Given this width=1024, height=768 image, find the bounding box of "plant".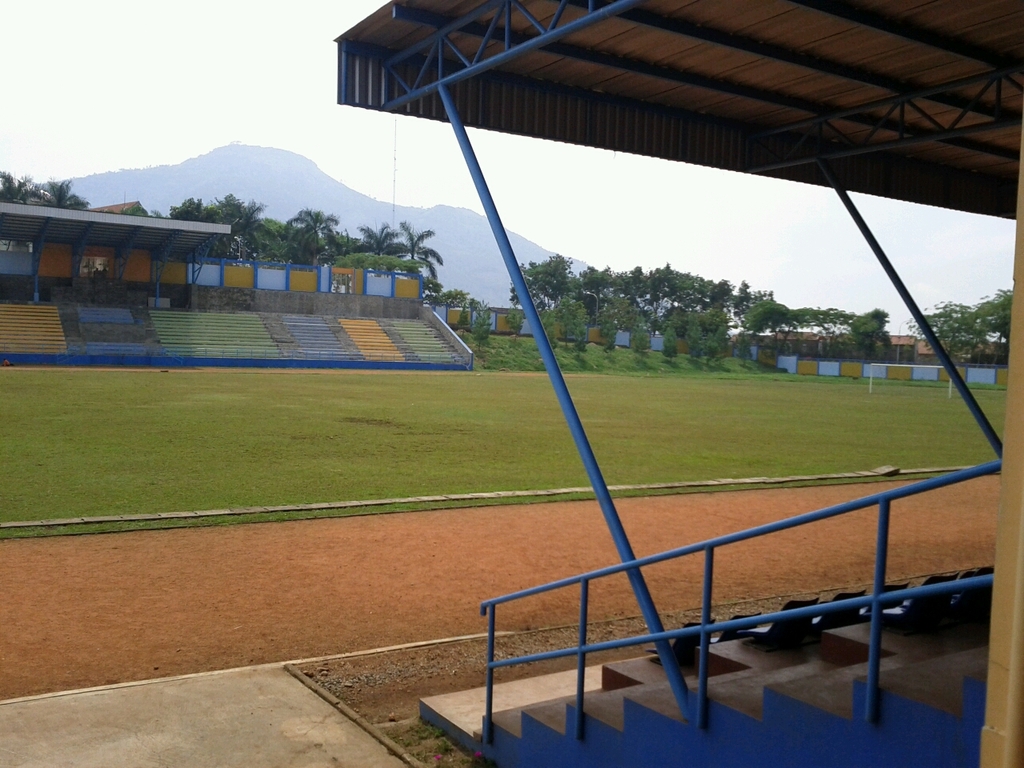
471 300 489 352.
